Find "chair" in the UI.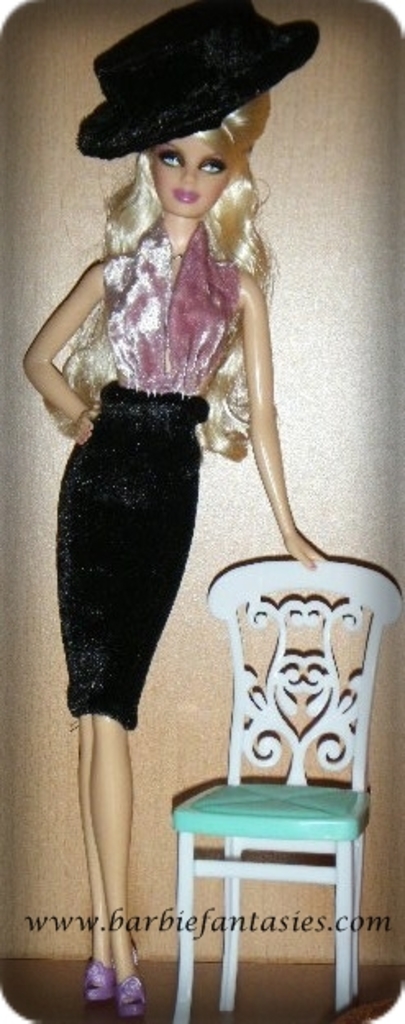
UI element at rect(161, 519, 379, 1023).
